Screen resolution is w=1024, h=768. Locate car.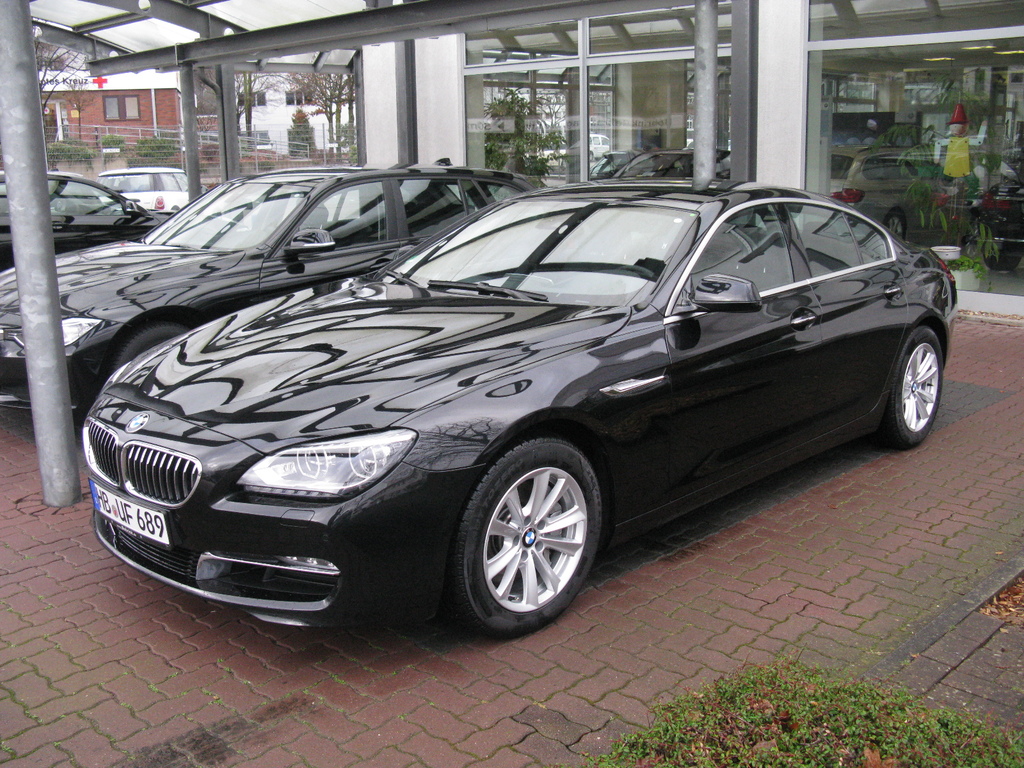
select_region(0, 166, 177, 273).
